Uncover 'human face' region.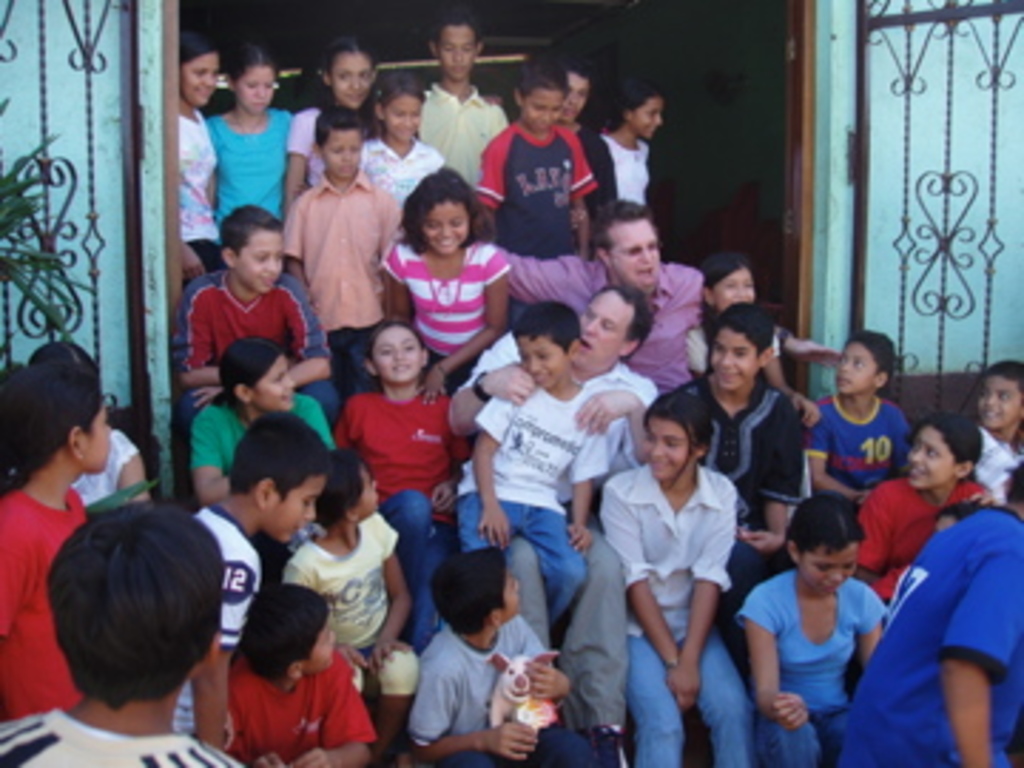
Uncovered: detection(836, 338, 870, 387).
